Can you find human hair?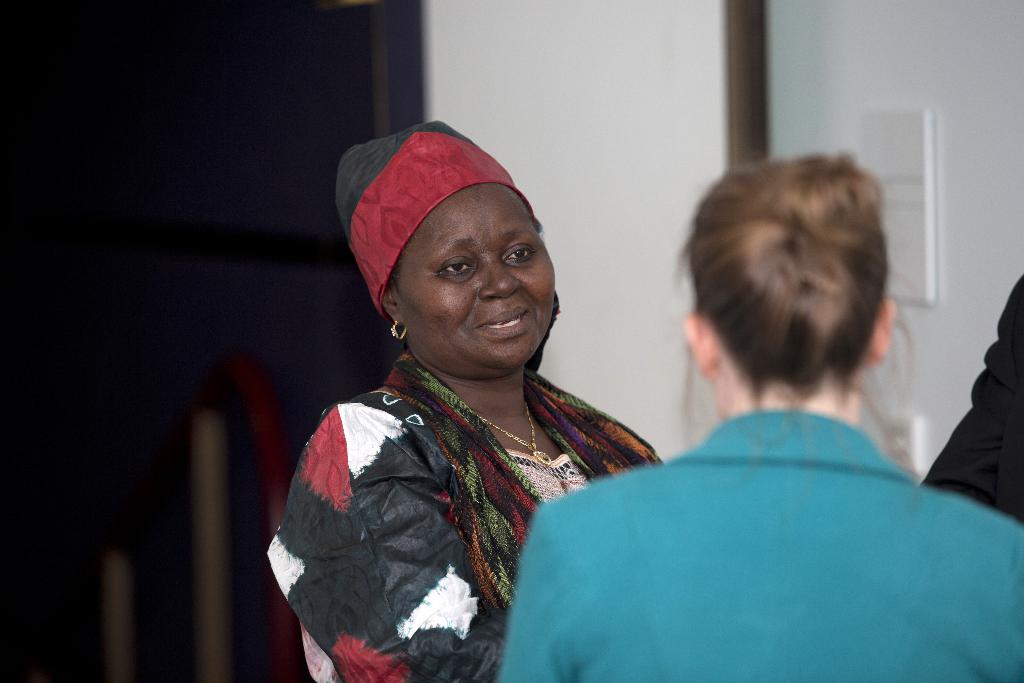
Yes, bounding box: {"x1": 667, "y1": 162, "x2": 902, "y2": 466}.
